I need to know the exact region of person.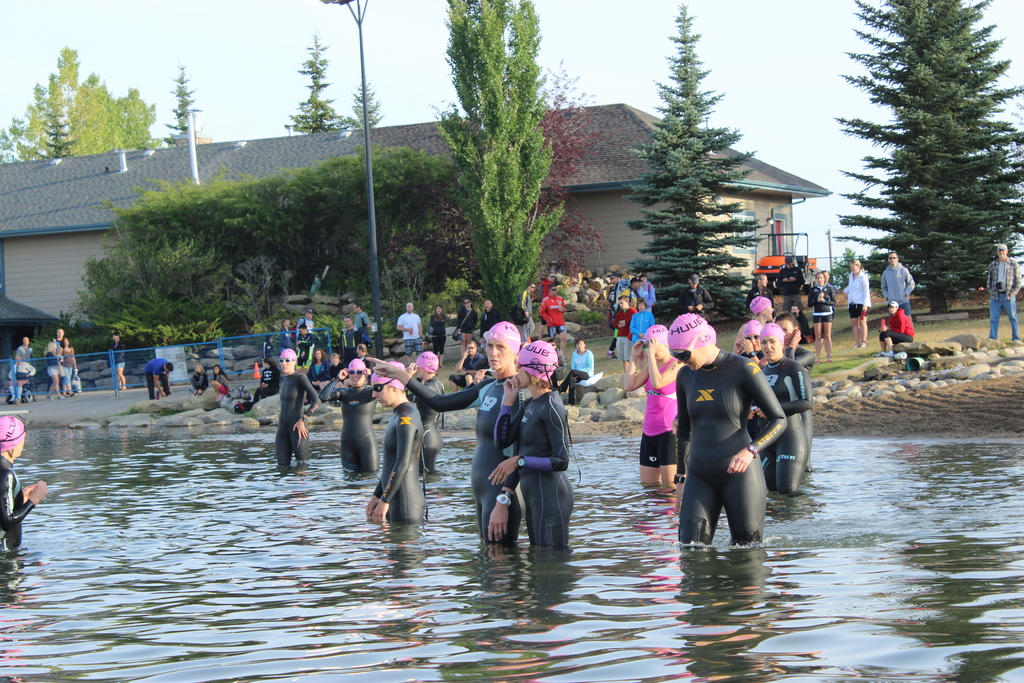
Region: <box>557,331,604,409</box>.
